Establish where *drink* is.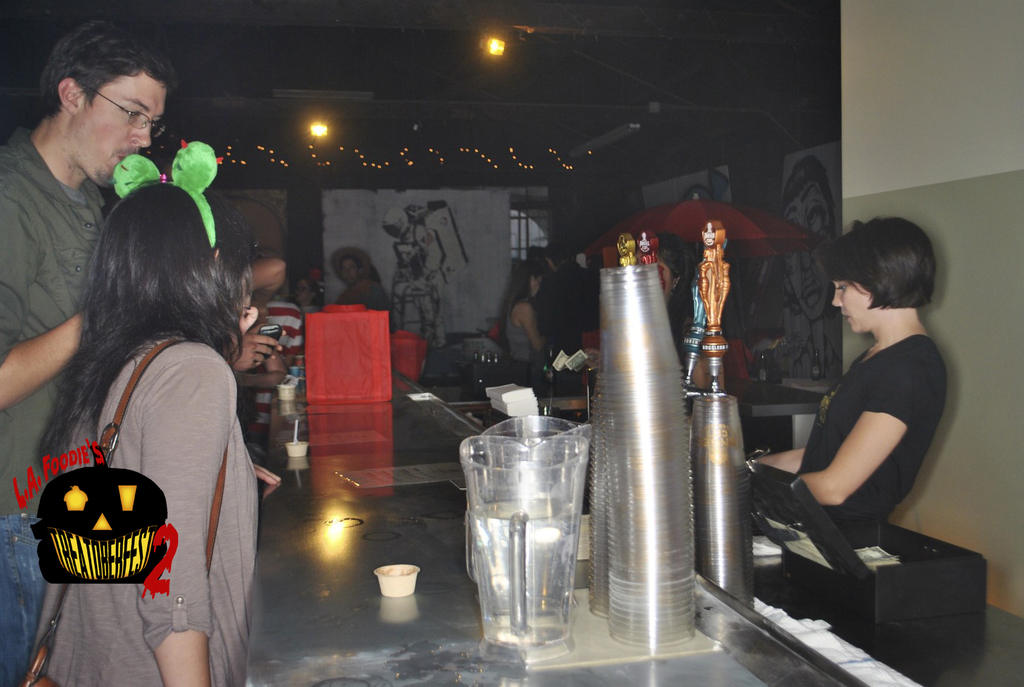
Established at (467, 416, 594, 667).
